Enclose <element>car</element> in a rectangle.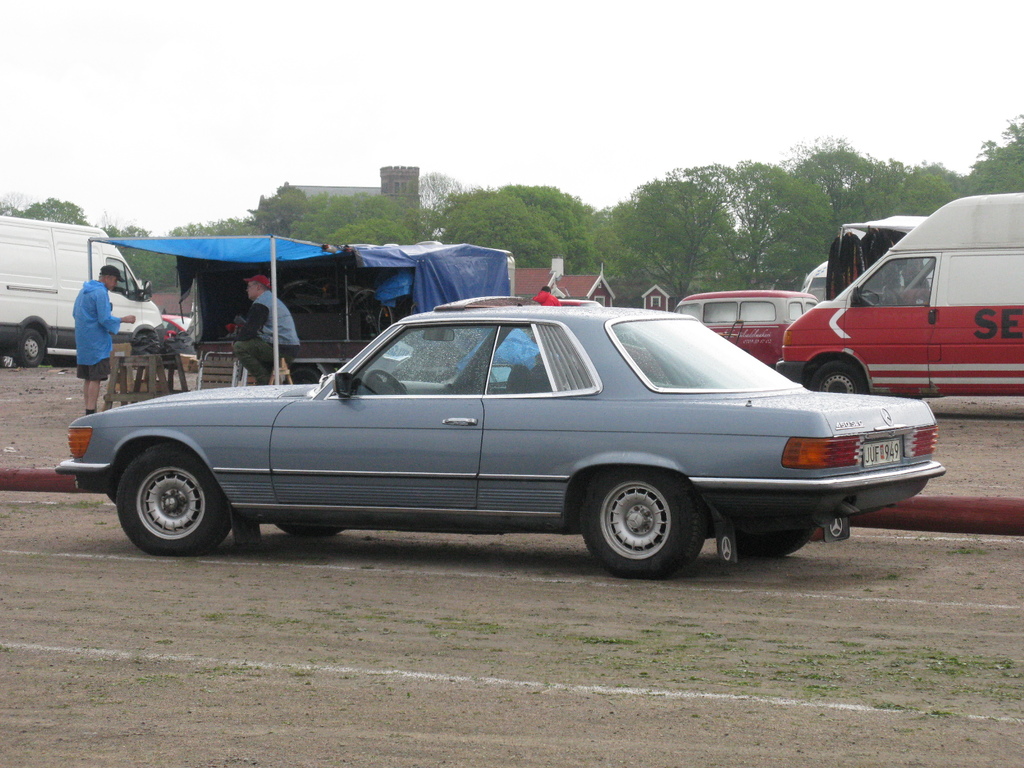
crop(162, 312, 186, 342).
